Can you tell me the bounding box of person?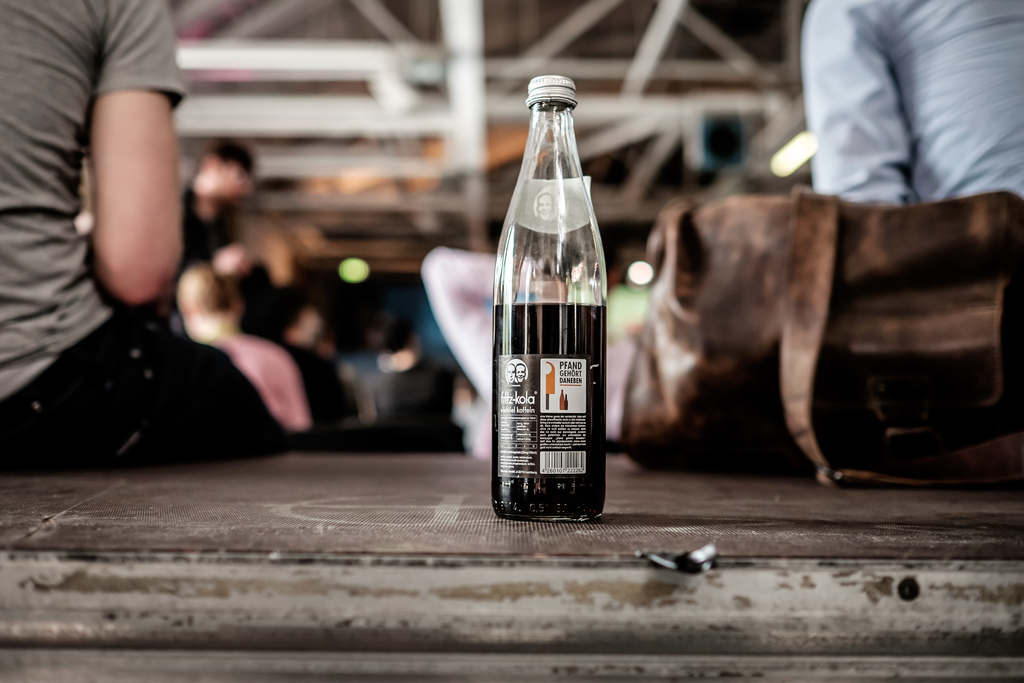
[x1=790, y1=0, x2=1023, y2=202].
